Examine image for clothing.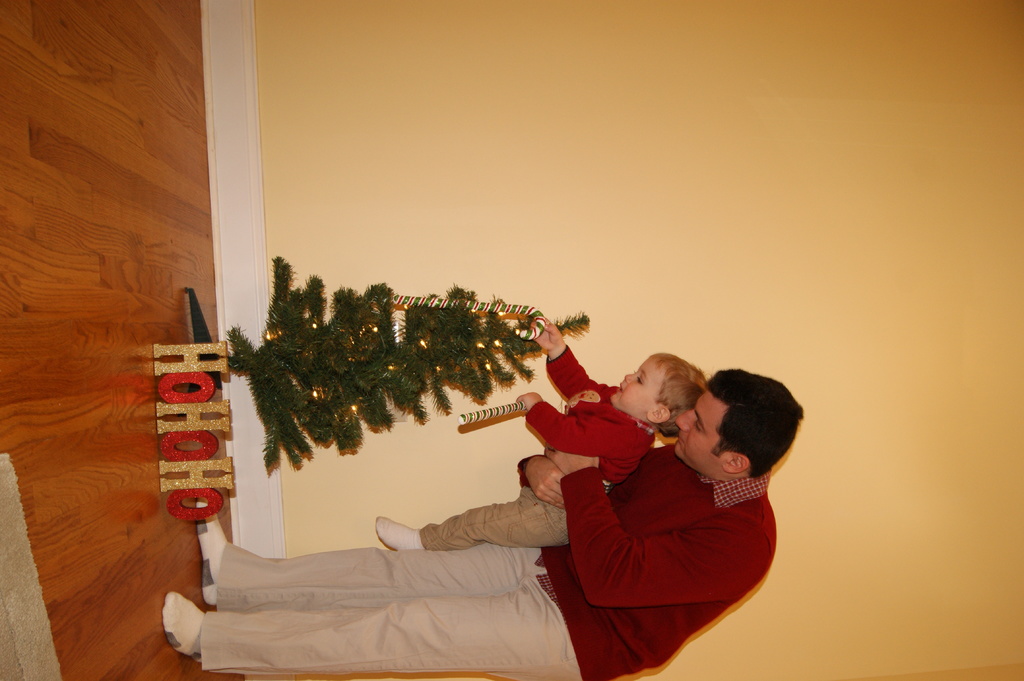
Examination result: bbox=(198, 468, 775, 680).
